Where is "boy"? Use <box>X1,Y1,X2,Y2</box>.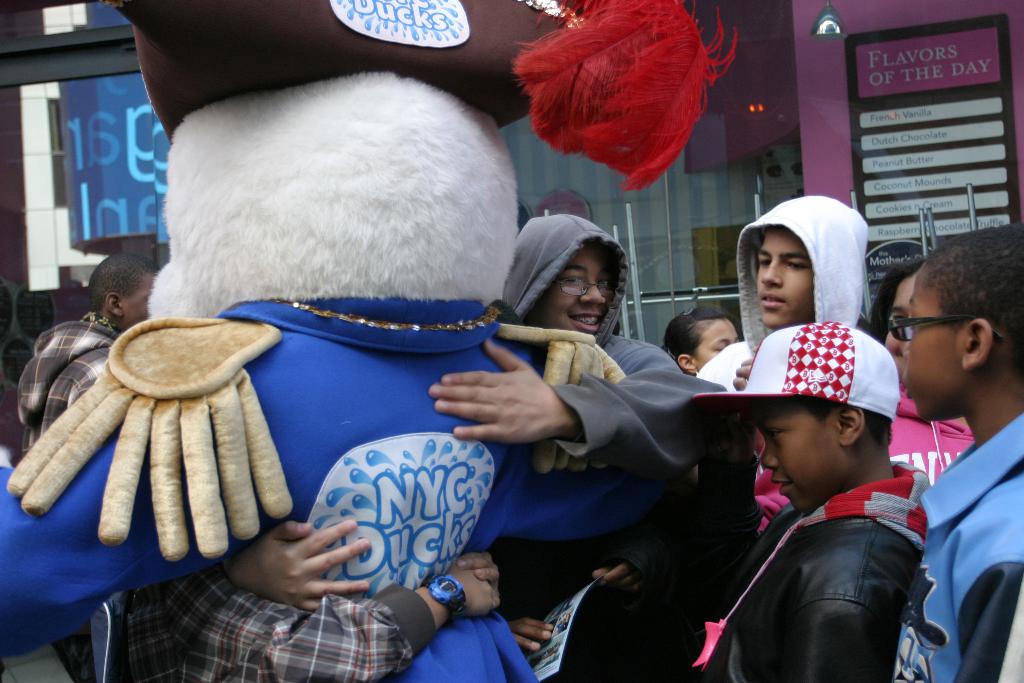
<box>694,317,925,682</box>.
